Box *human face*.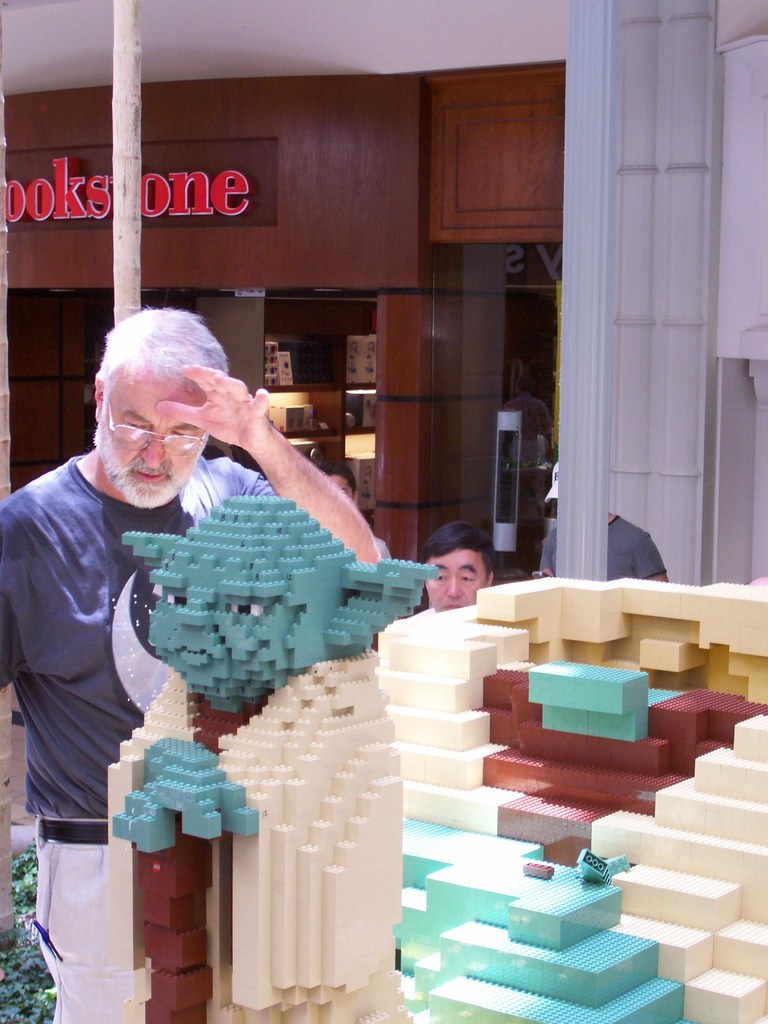
detection(90, 366, 207, 508).
